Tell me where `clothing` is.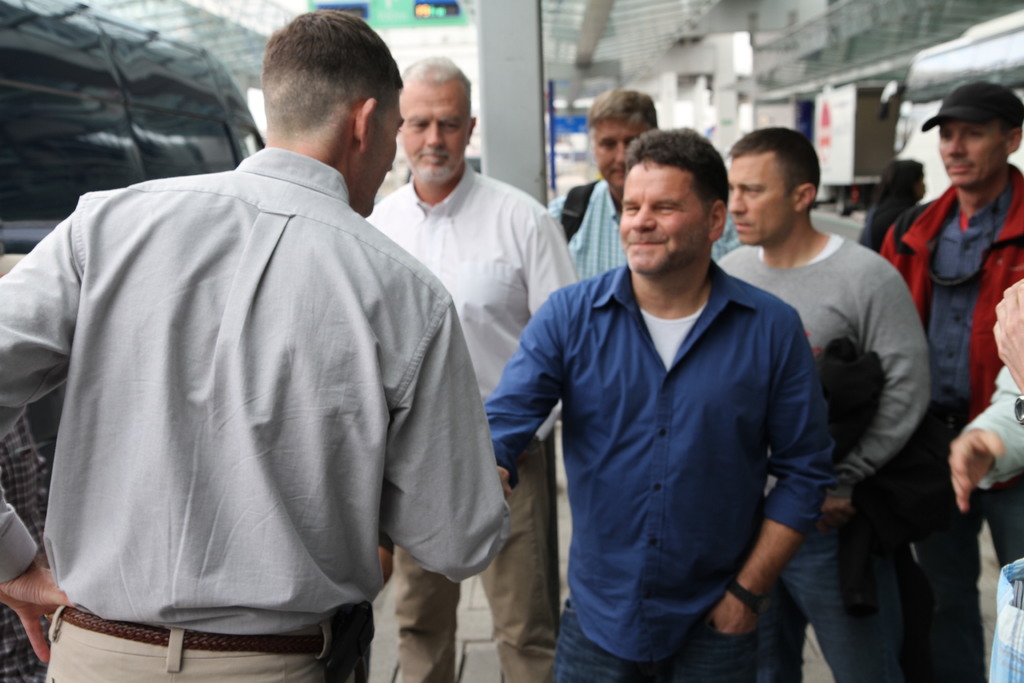
`clothing` is at box=[880, 164, 1023, 682].
